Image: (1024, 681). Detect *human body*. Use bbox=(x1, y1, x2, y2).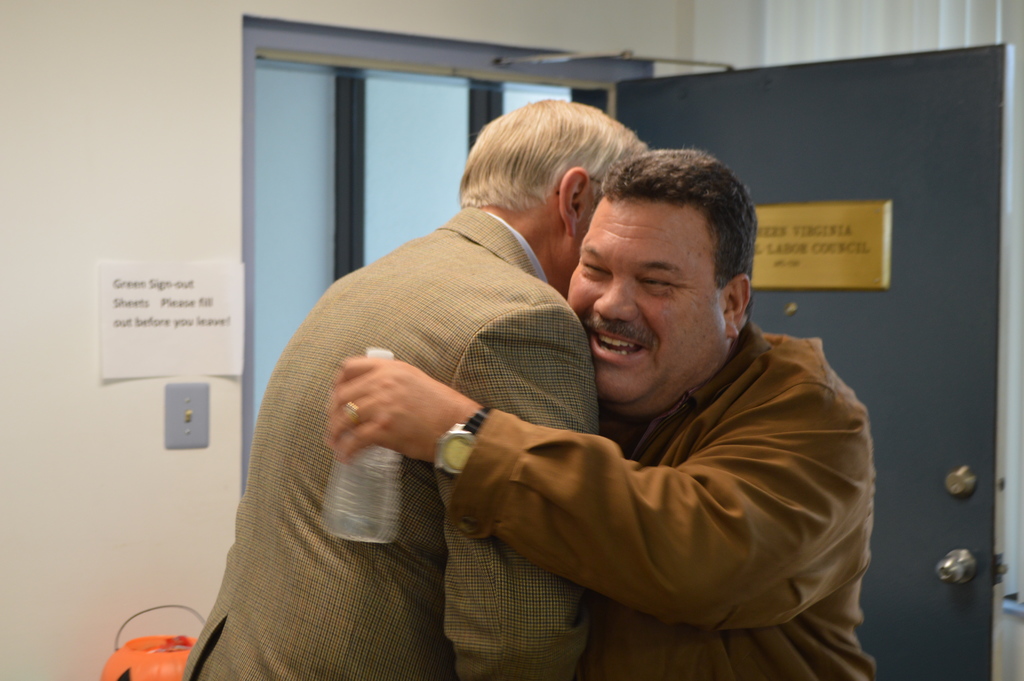
bbox=(323, 144, 877, 680).
